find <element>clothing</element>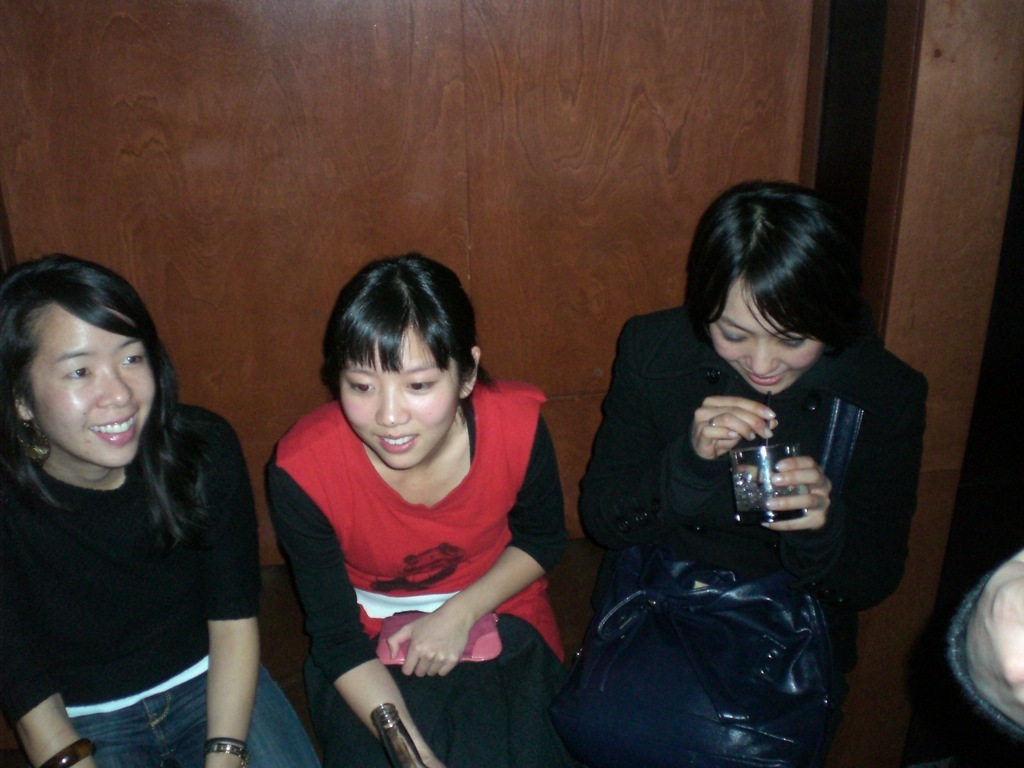
crop(249, 339, 572, 734)
